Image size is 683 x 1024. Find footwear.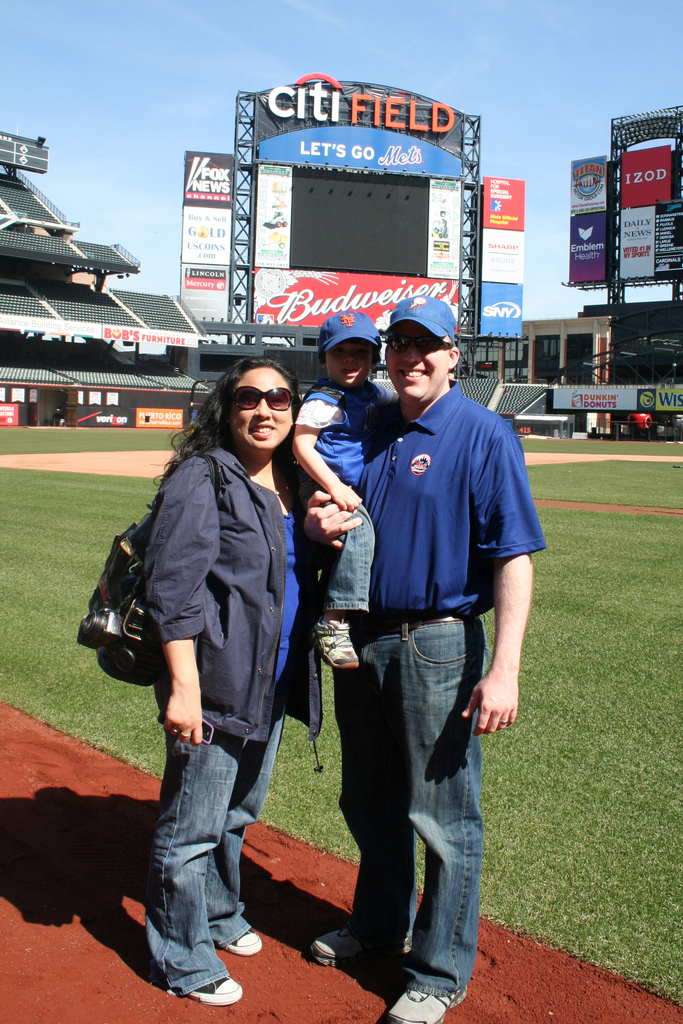
x1=193, y1=893, x2=267, y2=956.
